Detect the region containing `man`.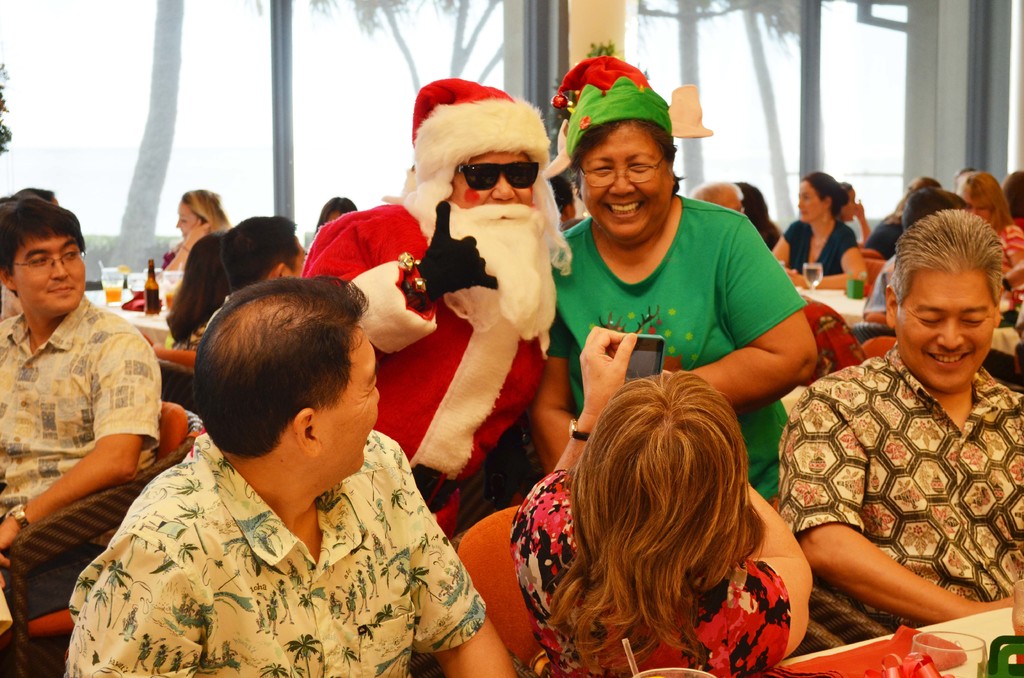
(776,207,1023,626).
